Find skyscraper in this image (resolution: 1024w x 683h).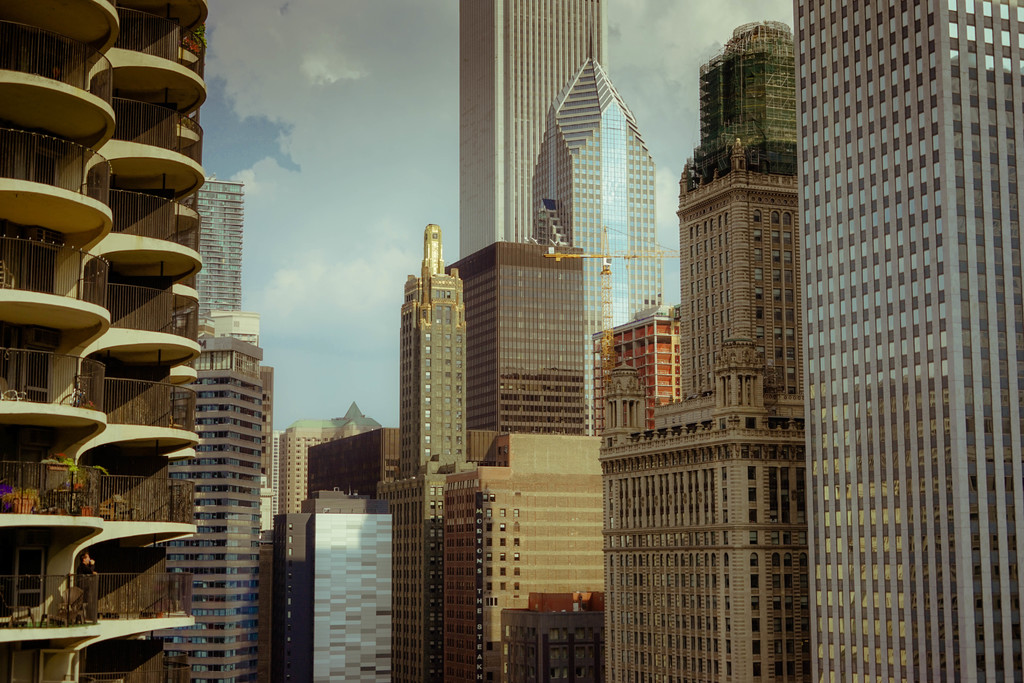
pyautogui.locateOnScreen(636, 26, 844, 616).
